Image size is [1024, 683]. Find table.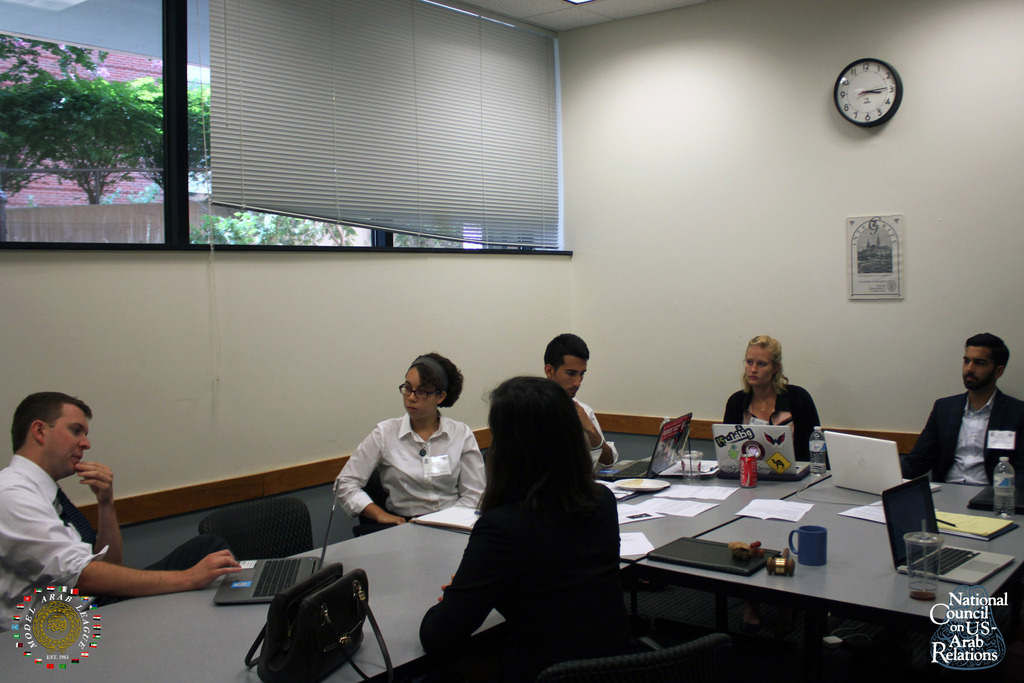
[x1=408, y1=456, x2=831, y2=562].
